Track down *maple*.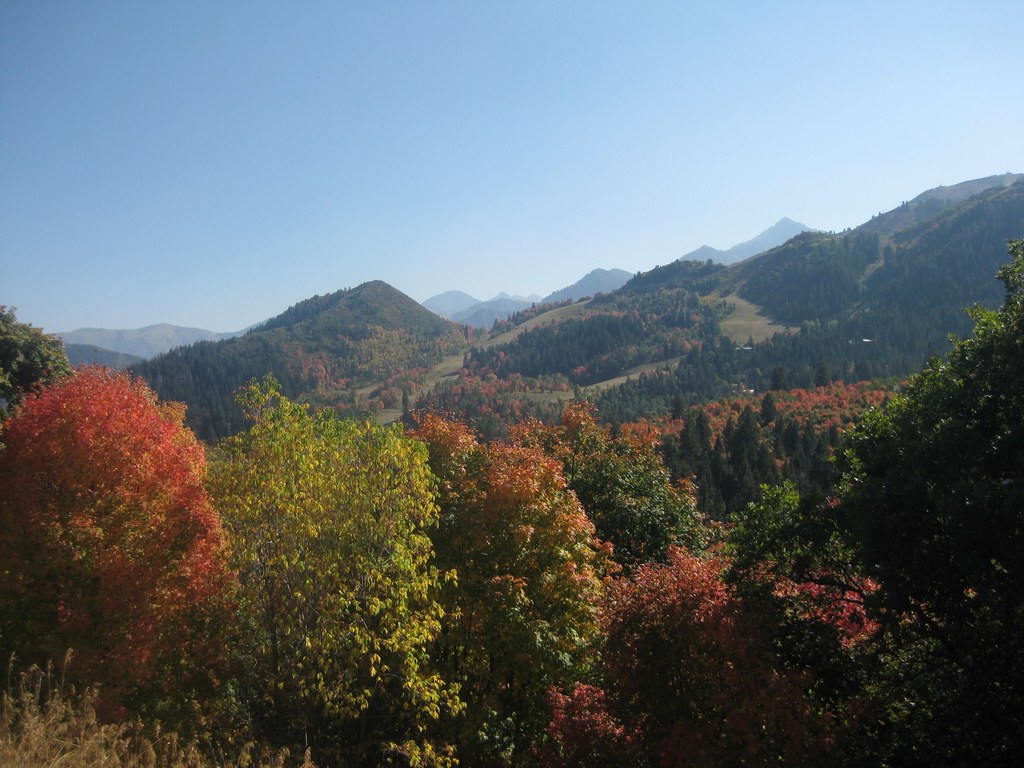
Tracked to pyautogui.locateOnScreen(187, 365, 483, 728).
